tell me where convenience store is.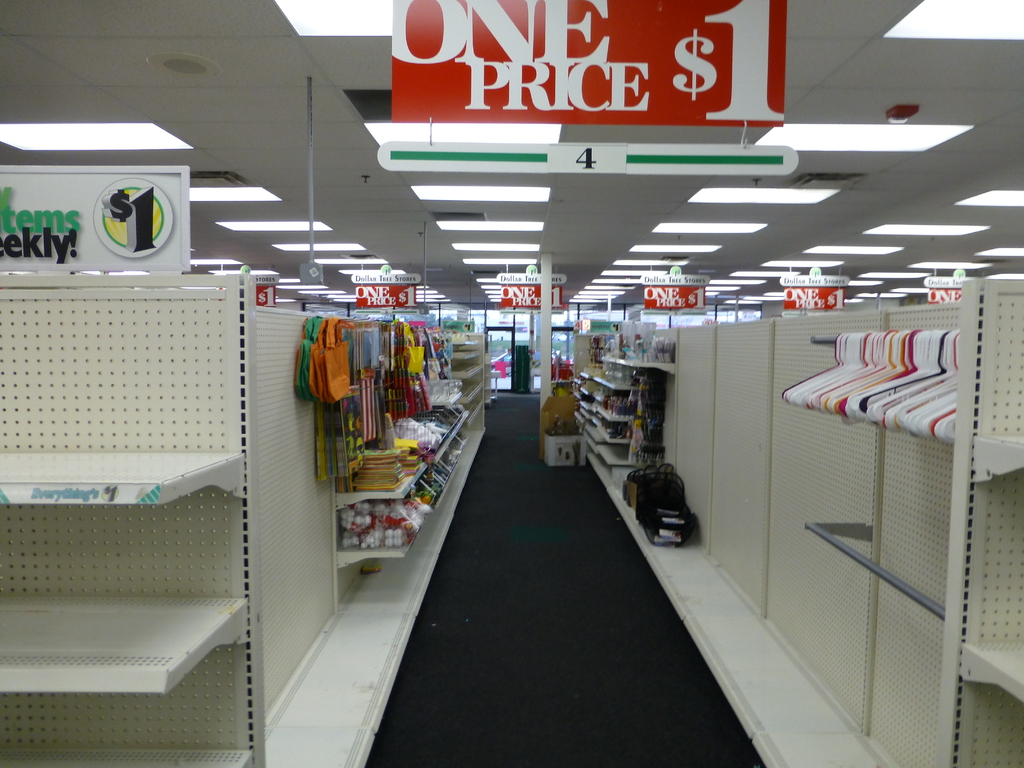
convenience store is at x1=0, y1=19, x2=1010, y2=747.
